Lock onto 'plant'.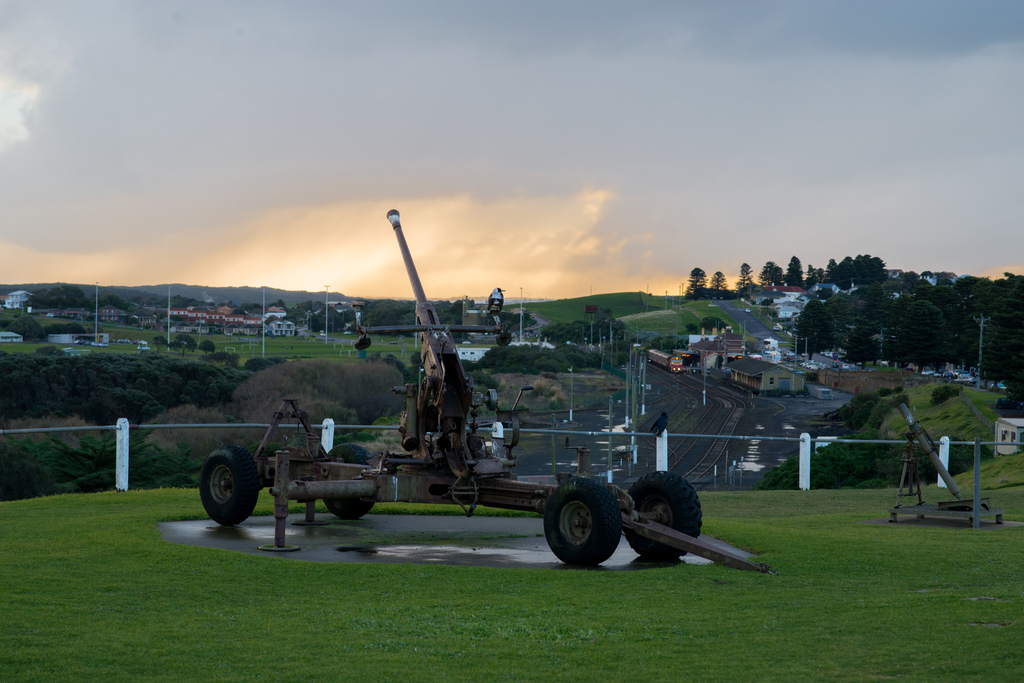
Locked: bbox=(675, 318, 709, 333).
